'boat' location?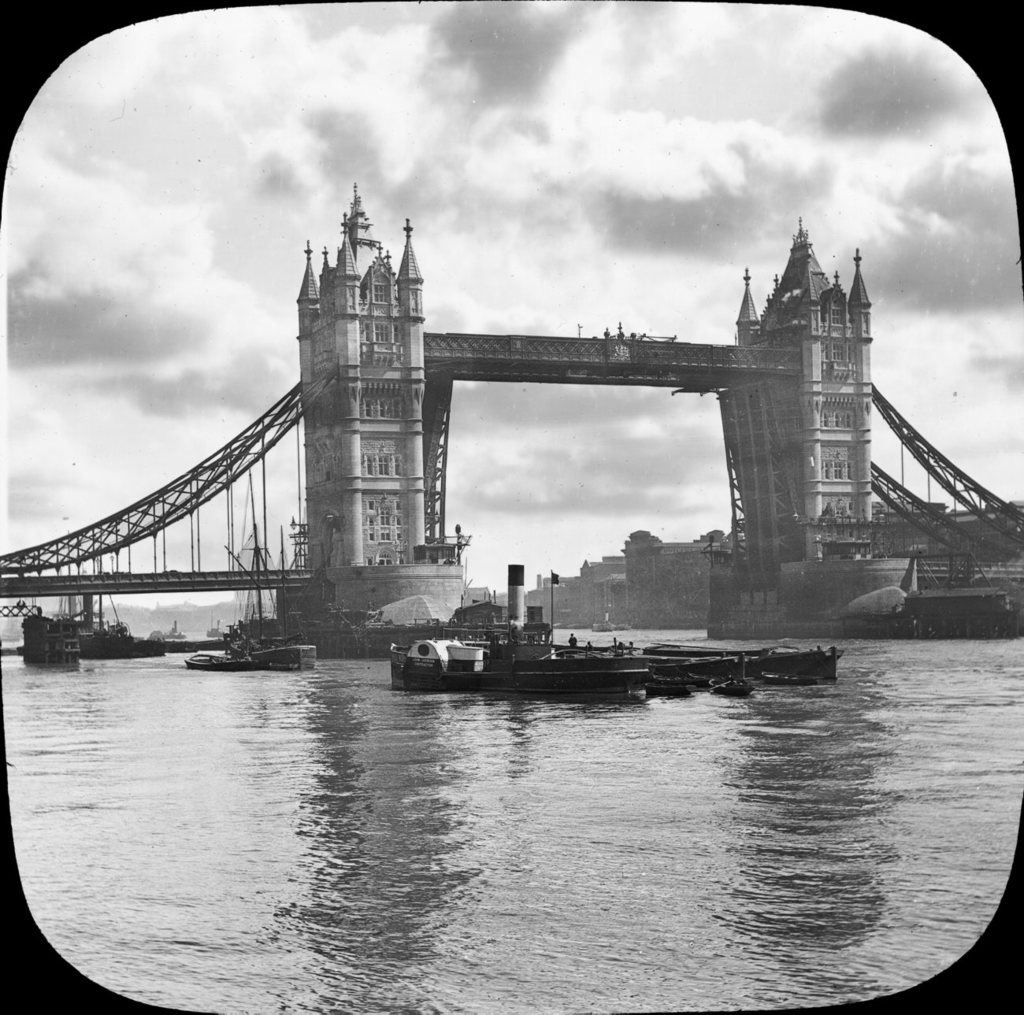
(left=20, top=609, right=83, bottom=666)
